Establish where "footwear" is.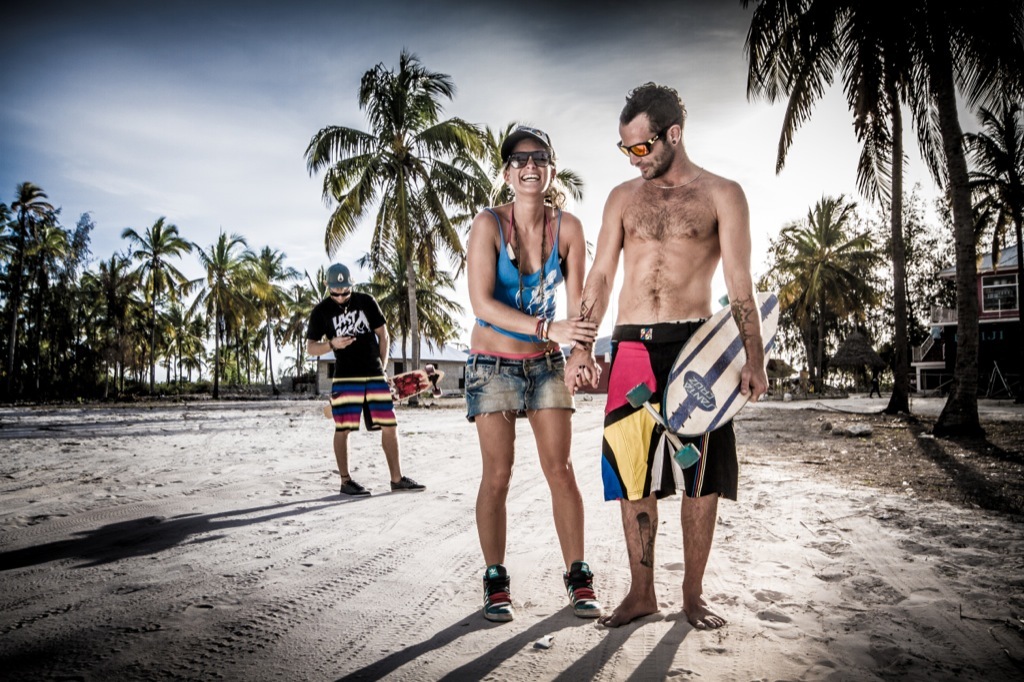
Established at (392,473,425,489).
